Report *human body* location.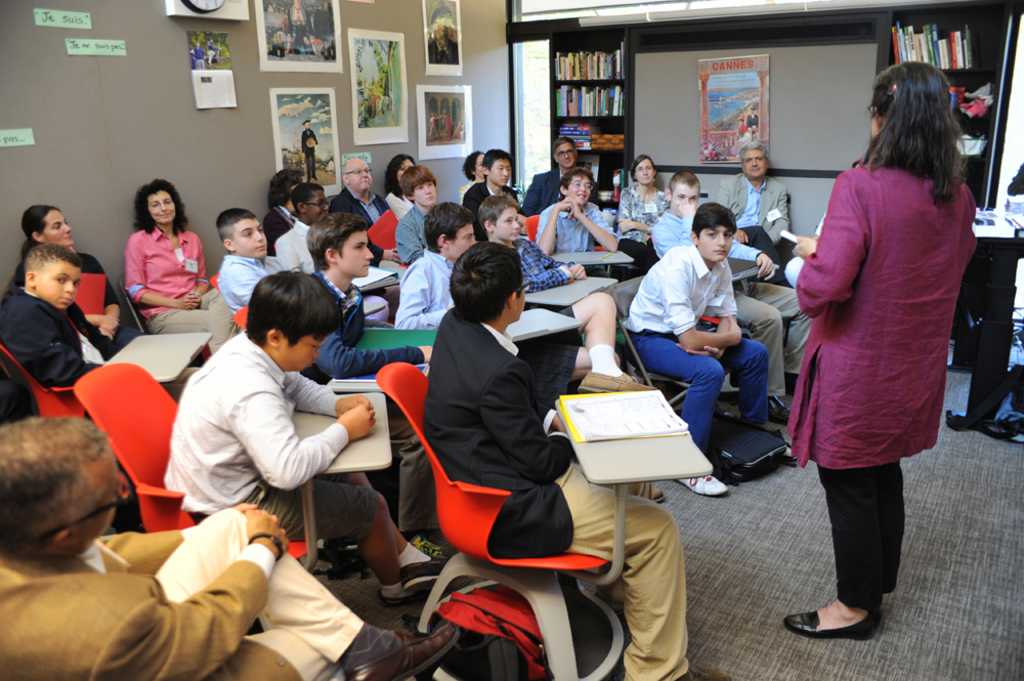
Report: {"x1": 612, "y1": 178, "x2": 669, "y2": 259}.
